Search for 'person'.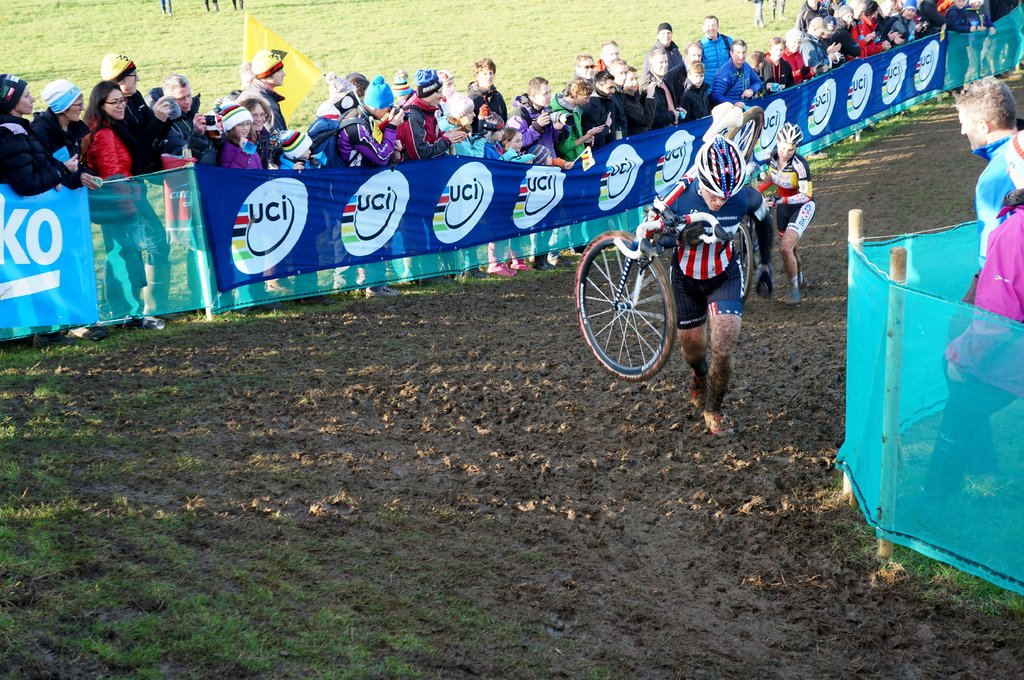
Found at 187 109 220 168.
